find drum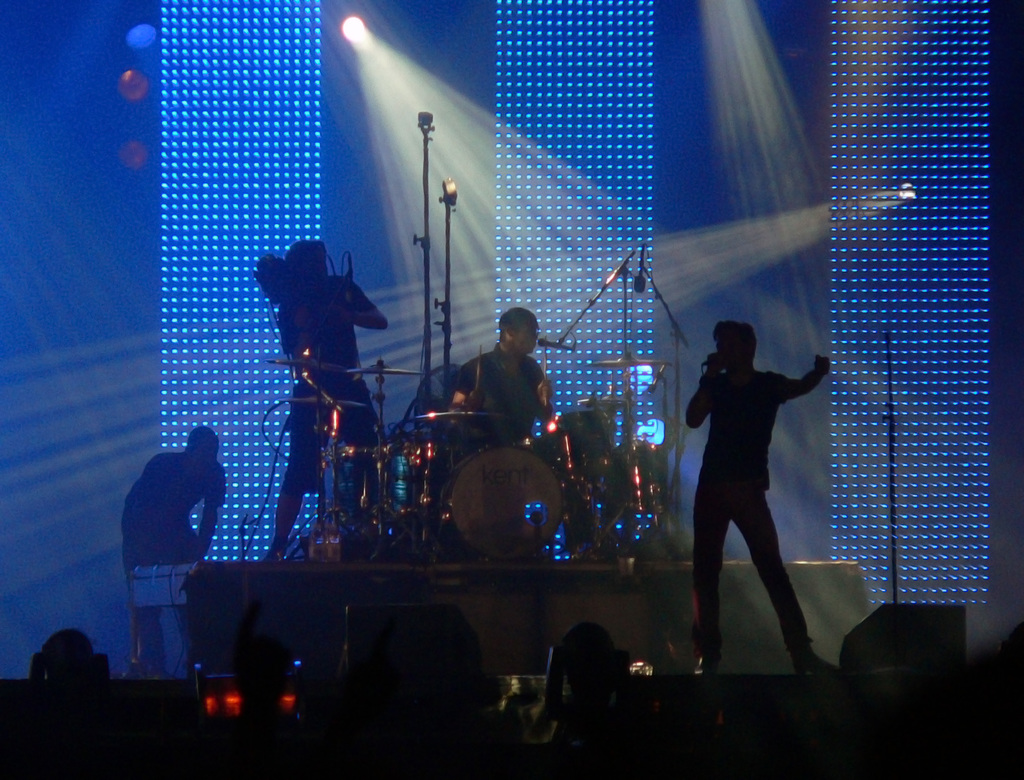
(x1=543, y1=411, x2=625, y2=466)
